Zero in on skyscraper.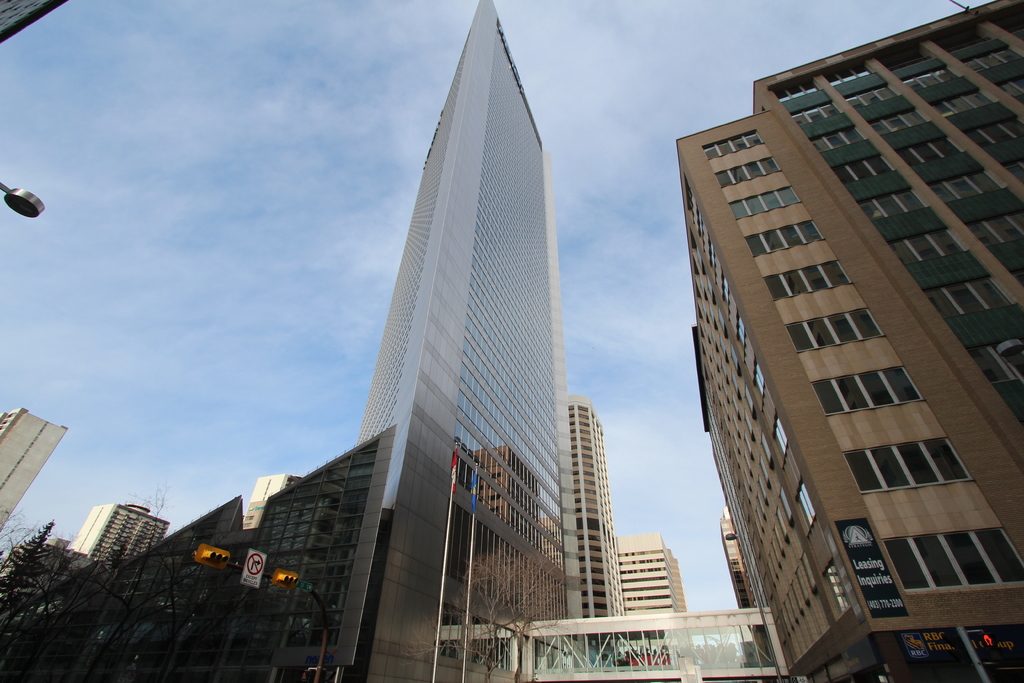
Zeroed in: pyautogui.locateOnScreen(358, 3, 572, 682).
